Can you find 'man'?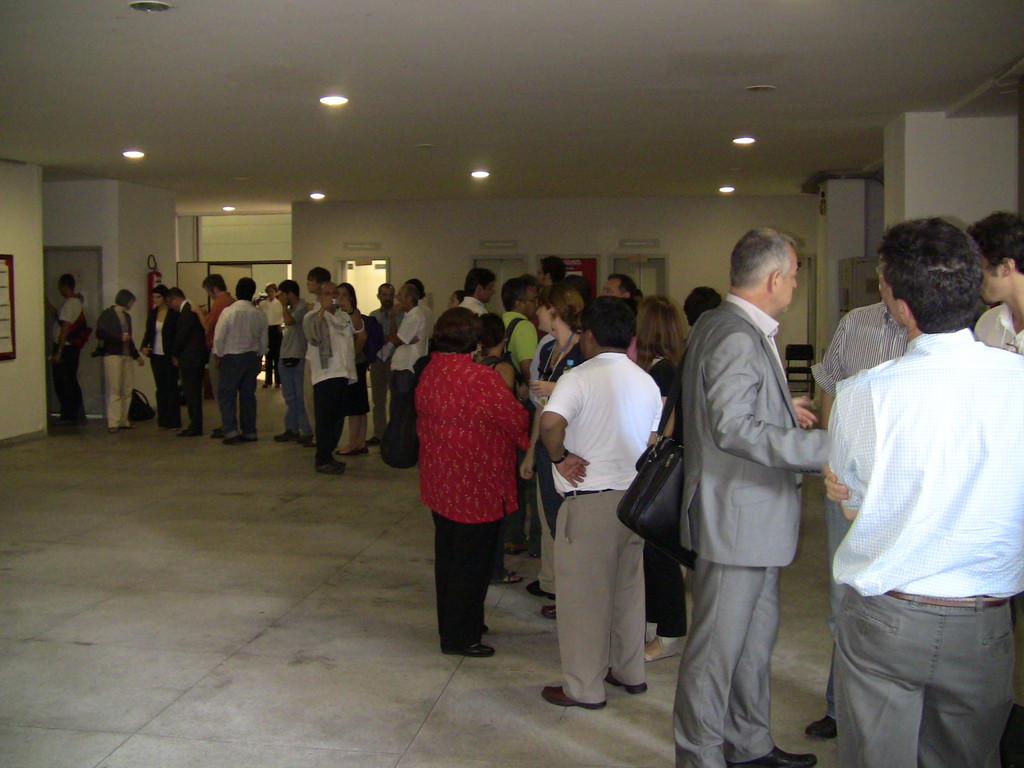
Yes, bounding box: <box>303,278,365,476</box>.
